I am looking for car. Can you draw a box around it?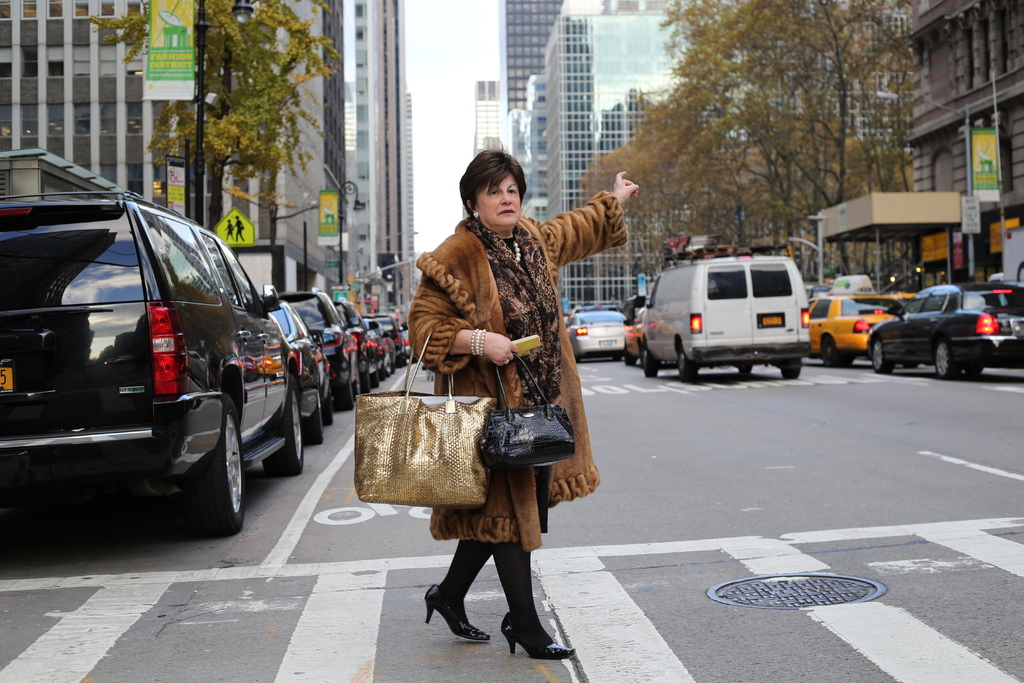
Sure, the bounding box is (x1=867, y1=284, x2=1023, y2=383).
